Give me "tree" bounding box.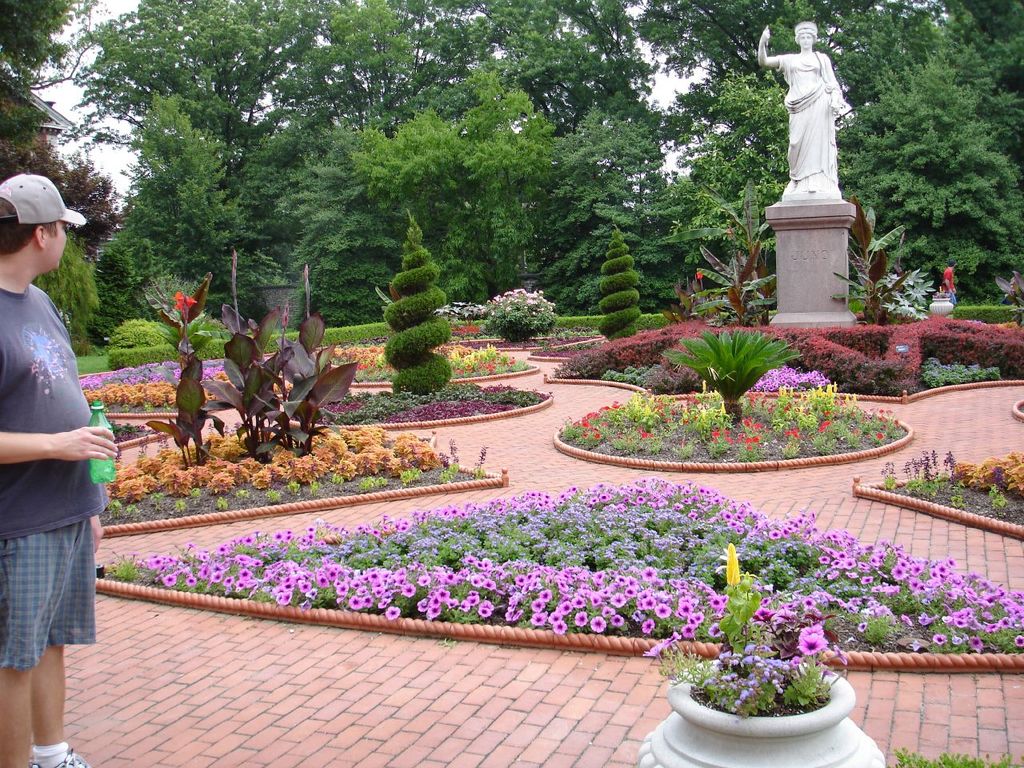
bbox=[654, 177, 778, 327].
